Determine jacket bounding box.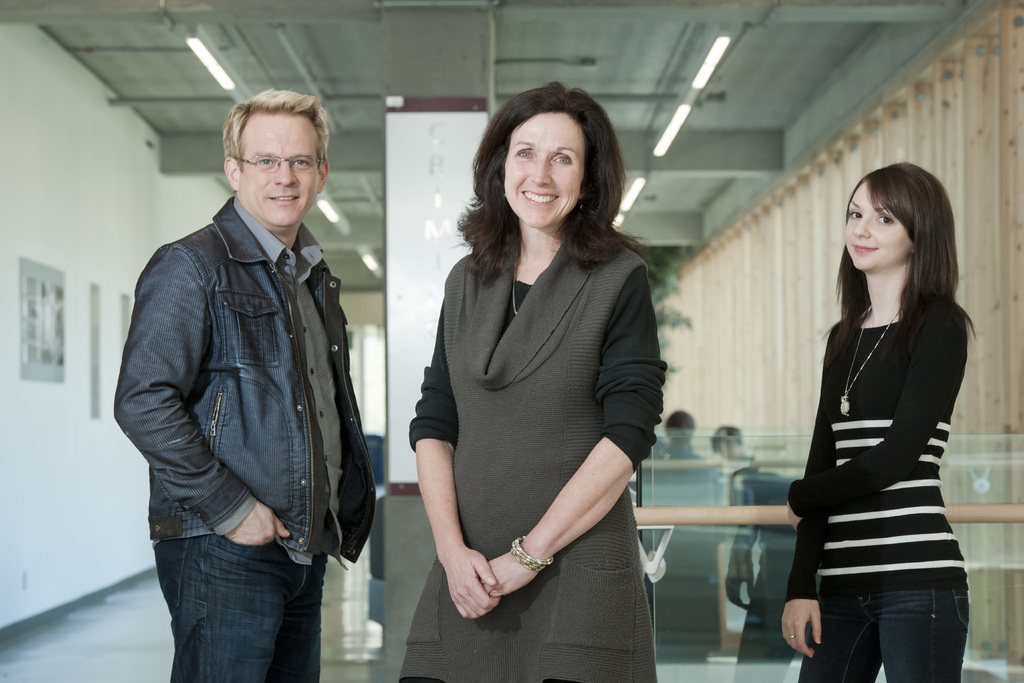
Determined: <region>117, 98, 372, 580</region>.
